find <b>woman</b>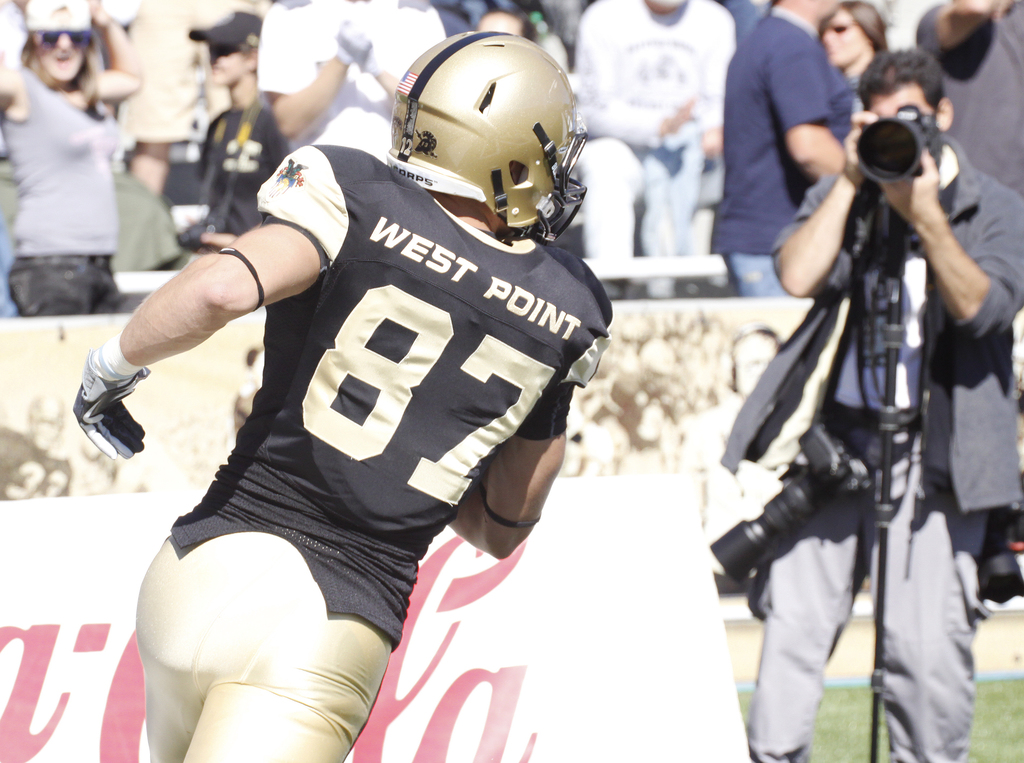
{"x1": 1, "y1": 14, "x2": 134, "y2": 313}
